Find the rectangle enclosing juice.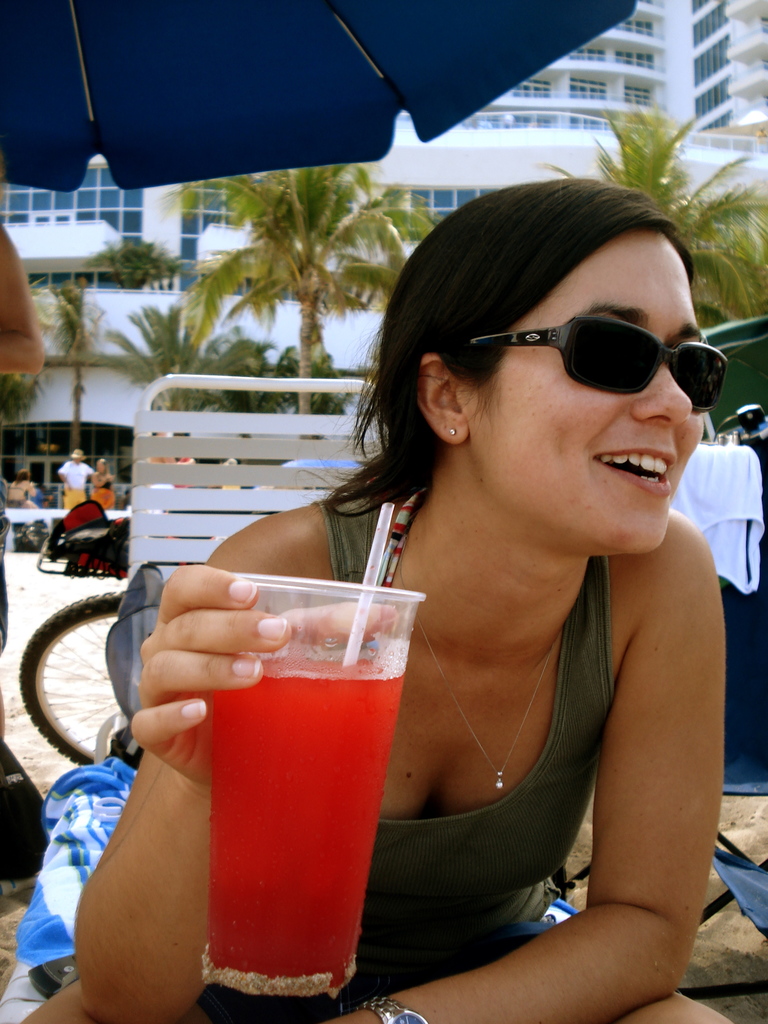
left=186, top=612, right=404, bottom=1002.
